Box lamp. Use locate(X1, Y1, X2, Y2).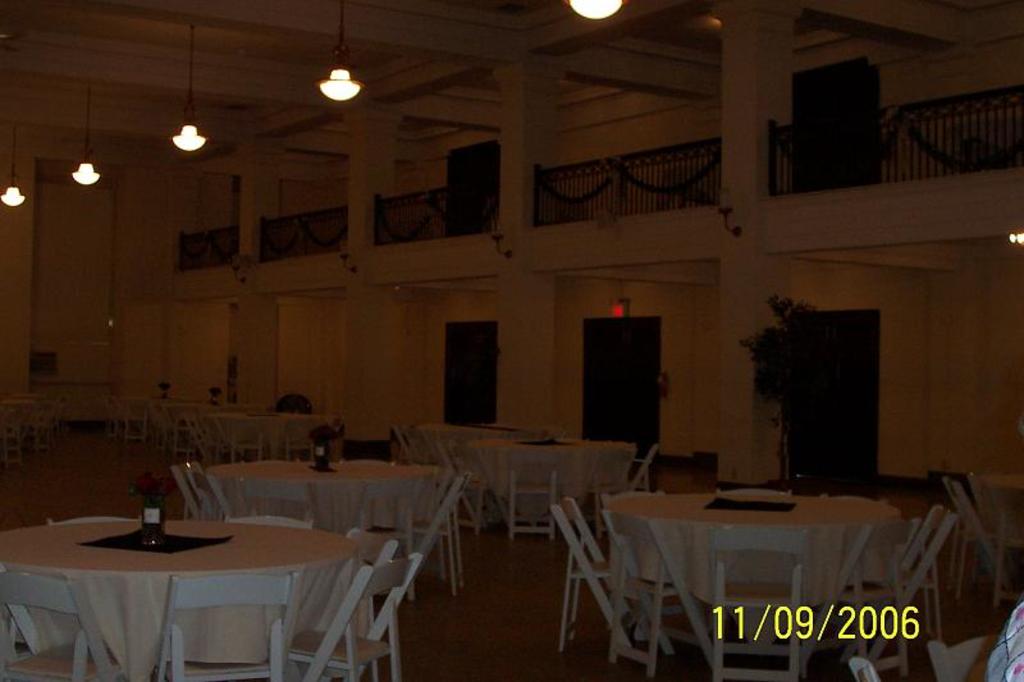
locate(717, 188, 744, 238).
